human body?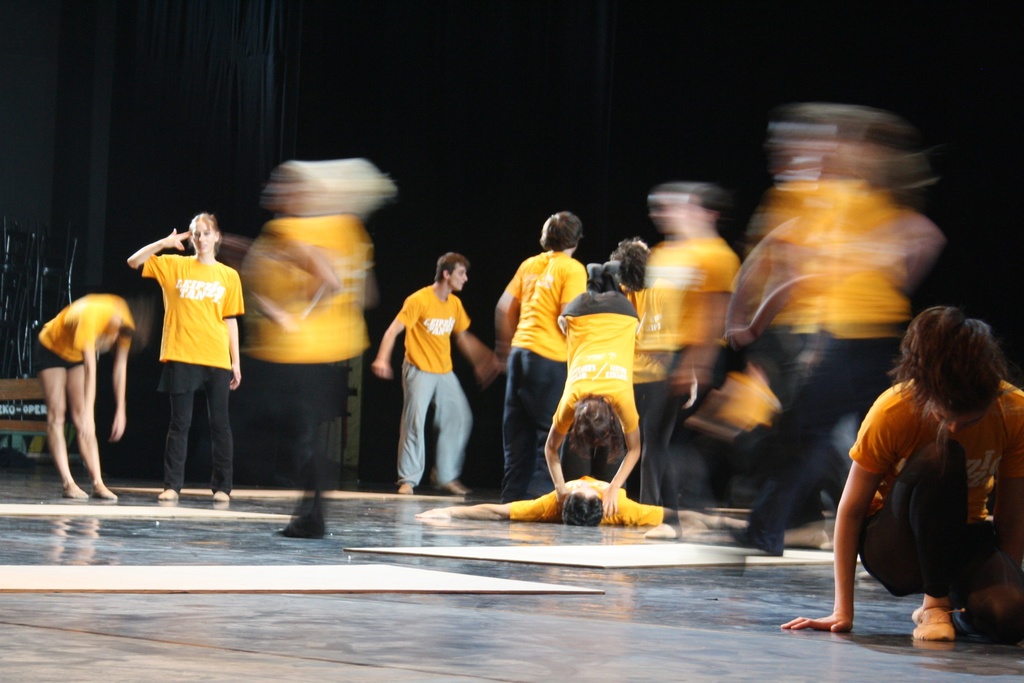
[x1=372, y1=288, x2=492, y2=493]
